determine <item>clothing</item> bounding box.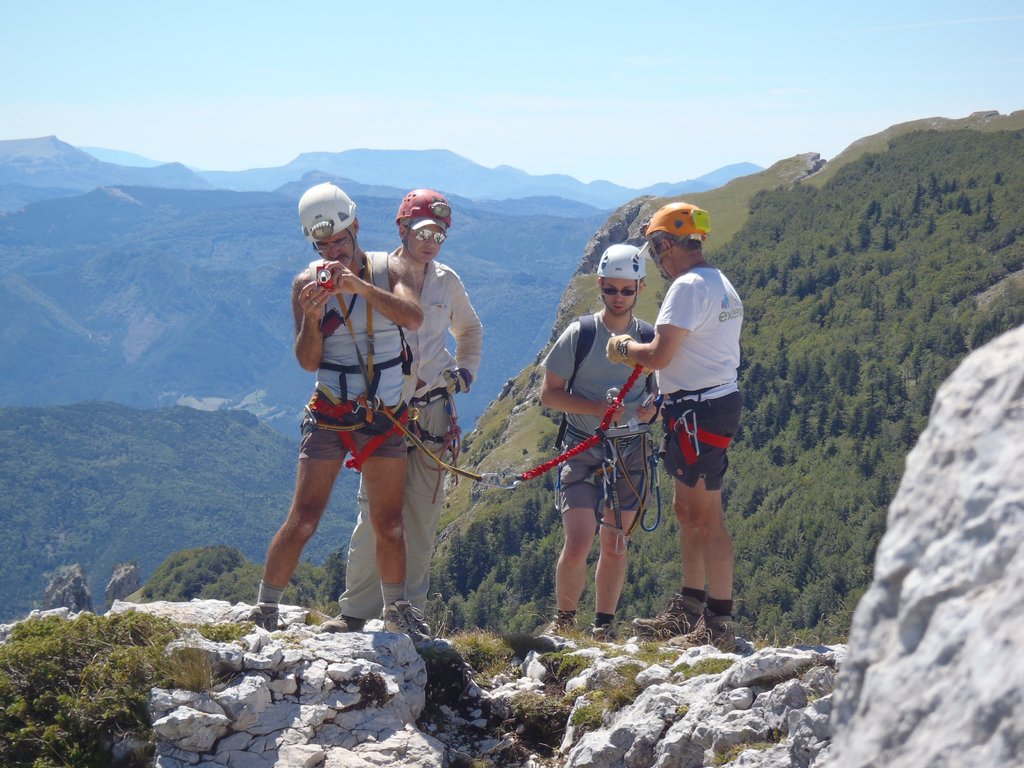
Determined: (left=540, top=306, right=657, bottom=512).
